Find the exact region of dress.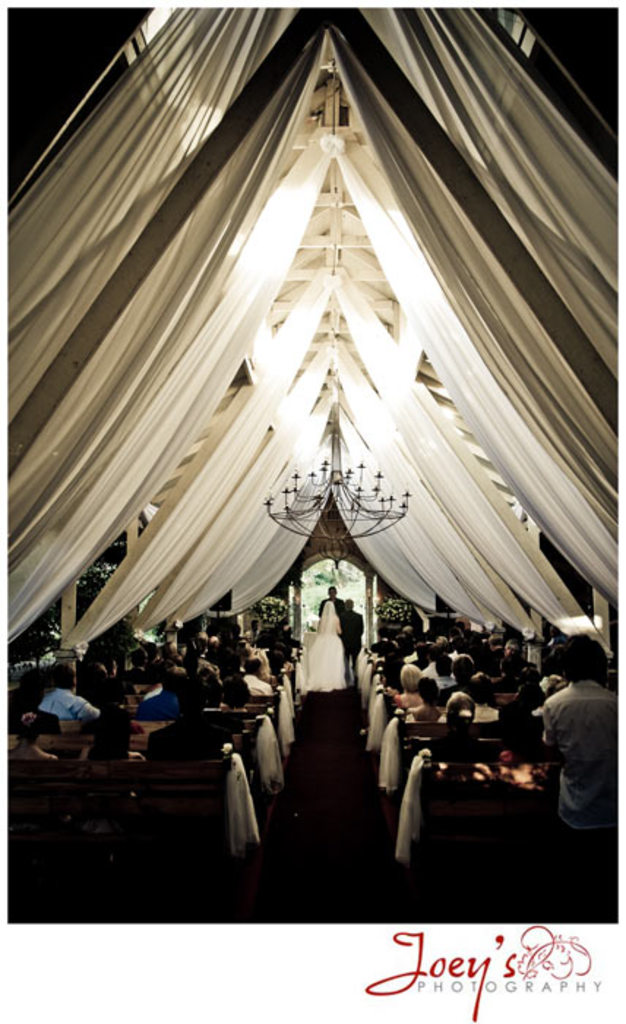
Exact region: {"left": 303, "top": 619, "right": 352, "bottom": 692}.
